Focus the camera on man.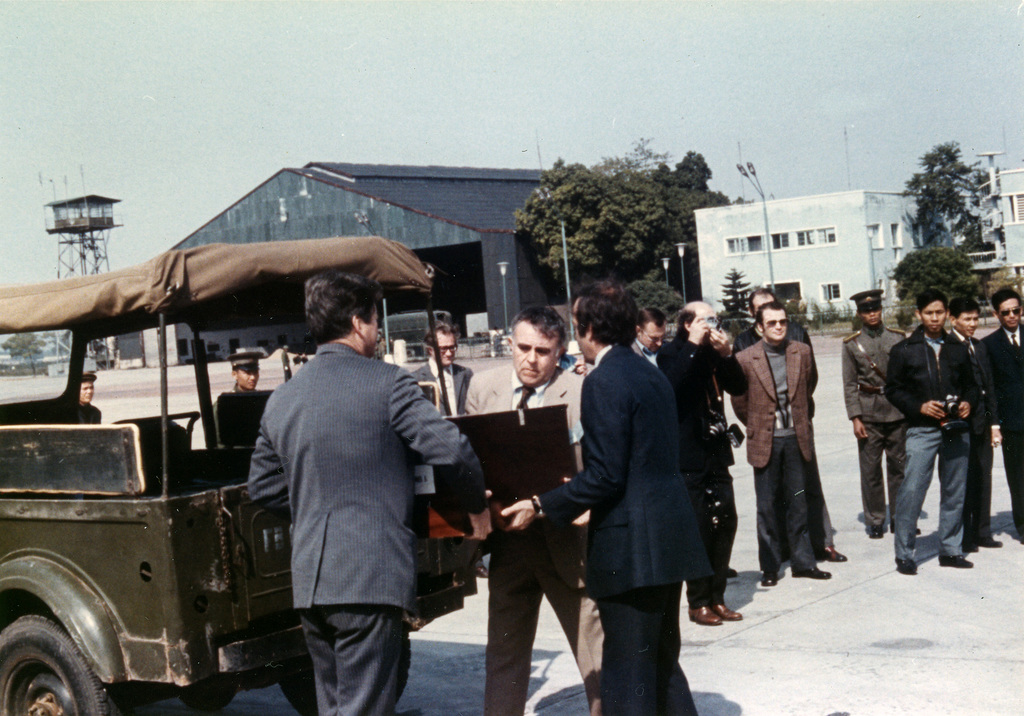
Focus region: select_region(882, 289, 978, 578).
